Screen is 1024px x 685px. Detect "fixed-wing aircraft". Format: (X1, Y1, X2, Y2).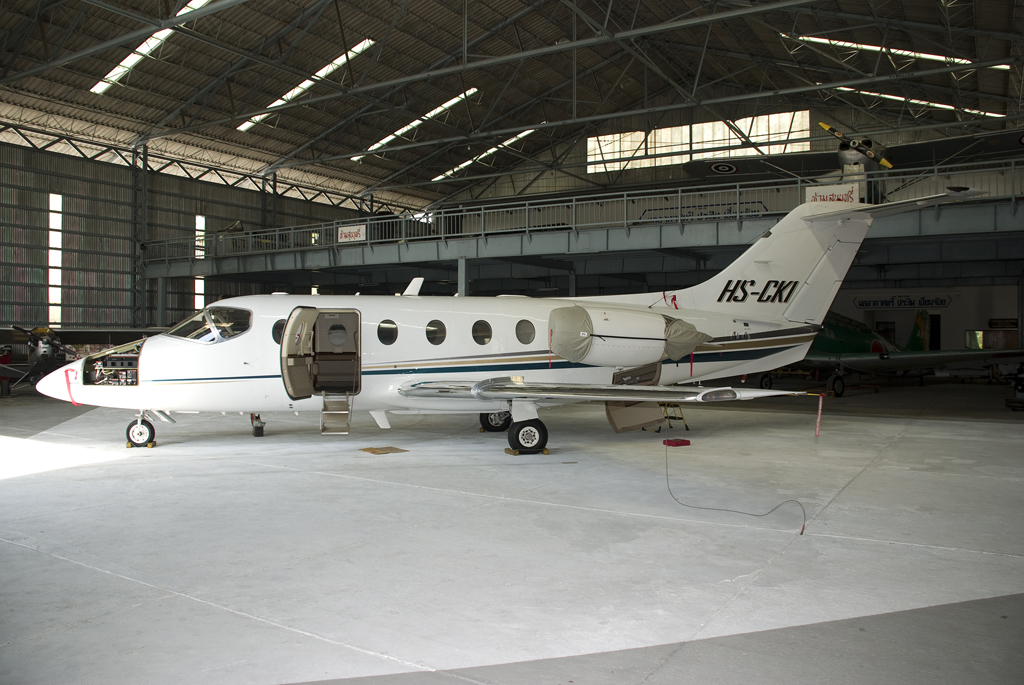
(760, 310, 1022, 399).
